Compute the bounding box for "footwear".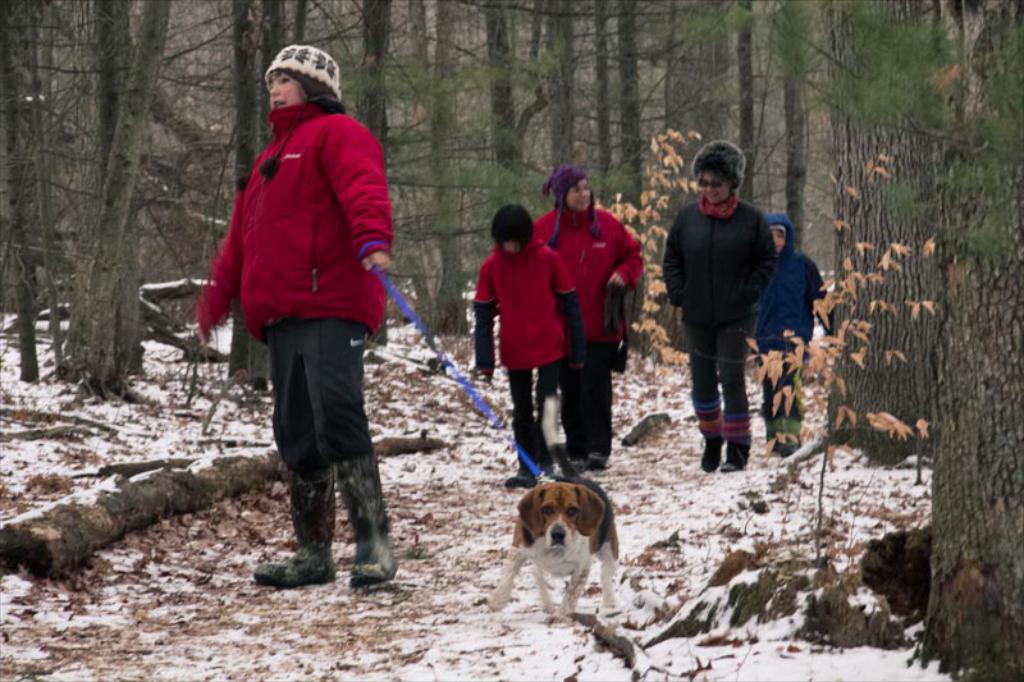
box(503, 471, 535, 488).
